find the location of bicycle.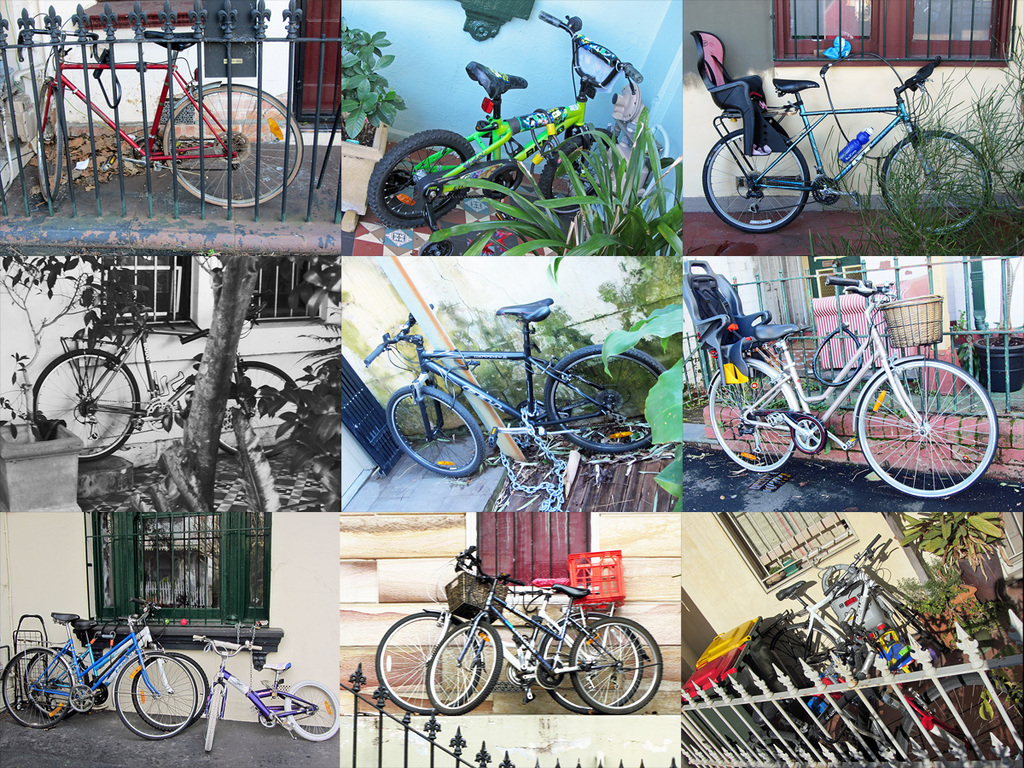
Location: [left=745, top=622, right=1023, bottom=767].
